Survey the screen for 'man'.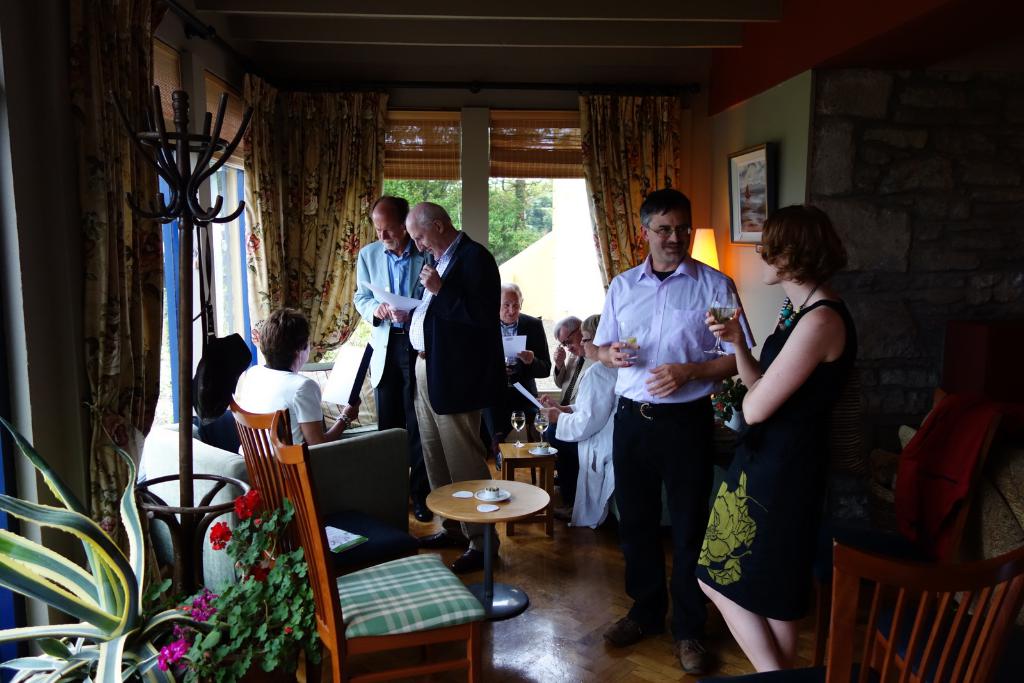
Survey found: pyautogui.locateOnScreen(404, 200, 508, 574).
